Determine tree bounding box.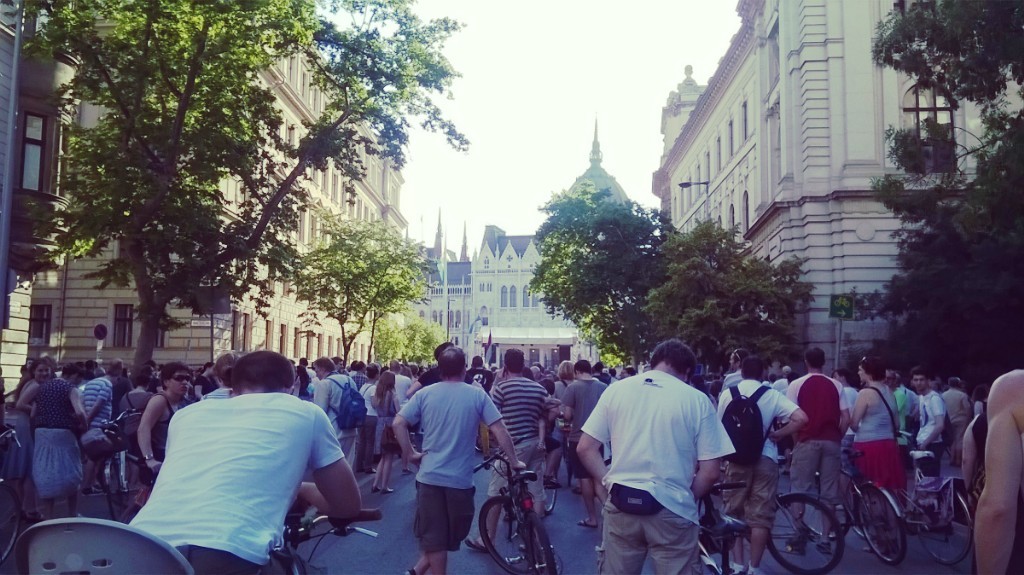
Determined: <region>530, 178, 659, 385</region>.
